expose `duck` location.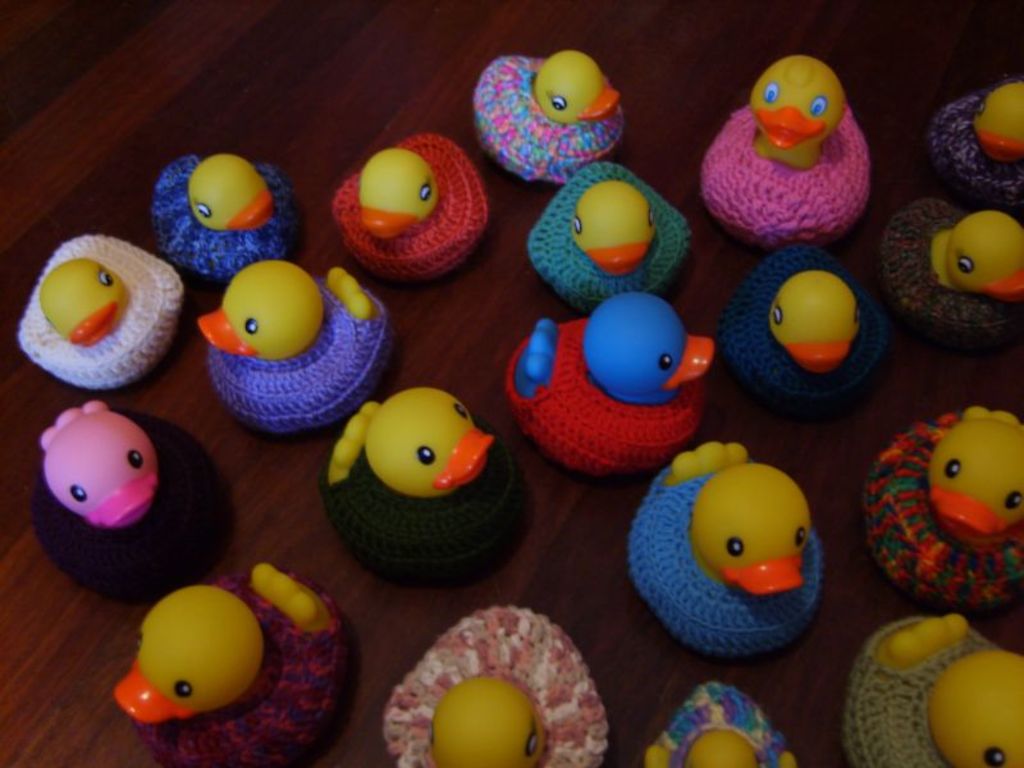
Exposed at crop(321, 127, 490, 279).
